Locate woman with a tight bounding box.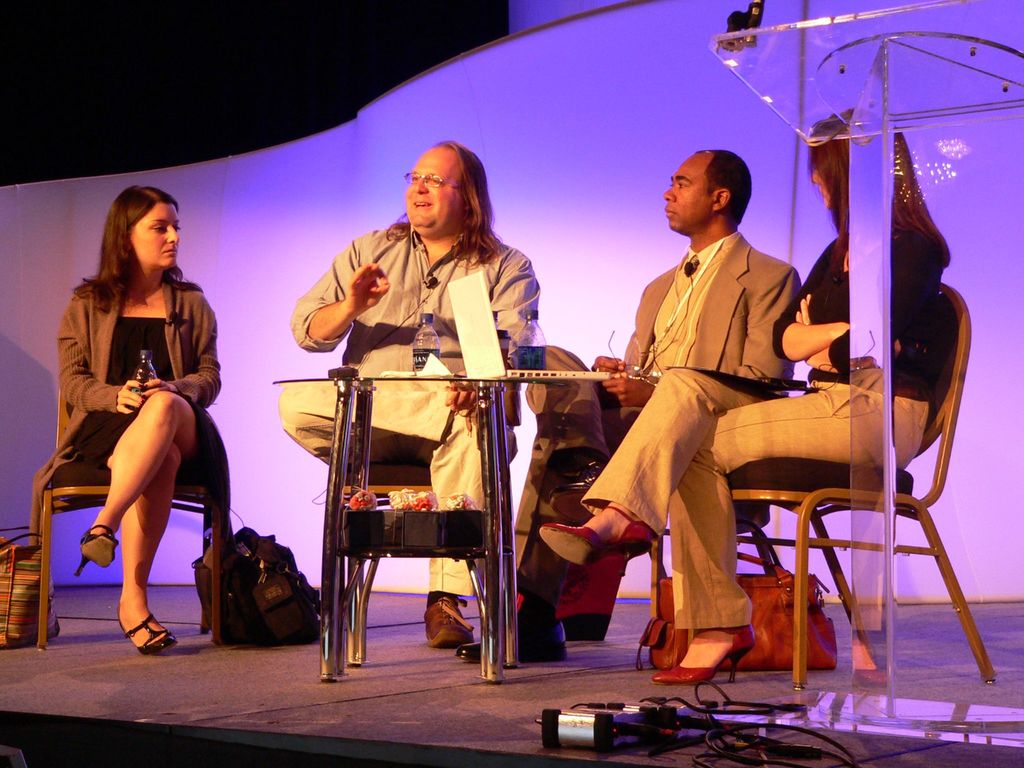
<region>55, 184, 225, 655</region>.
